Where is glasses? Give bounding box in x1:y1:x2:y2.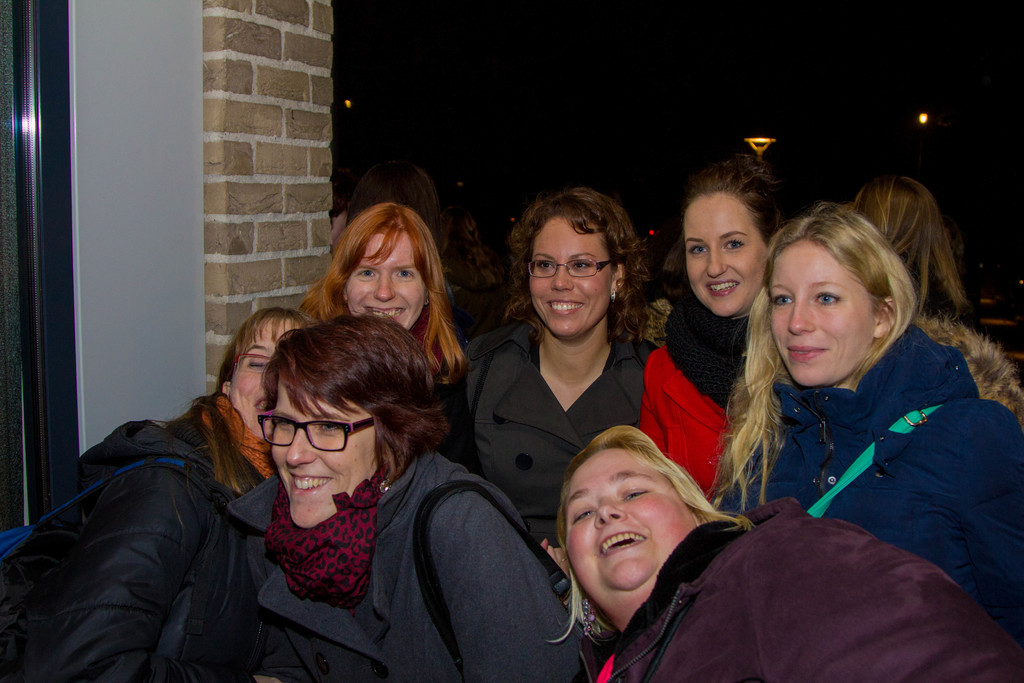
517:259:613:284.
